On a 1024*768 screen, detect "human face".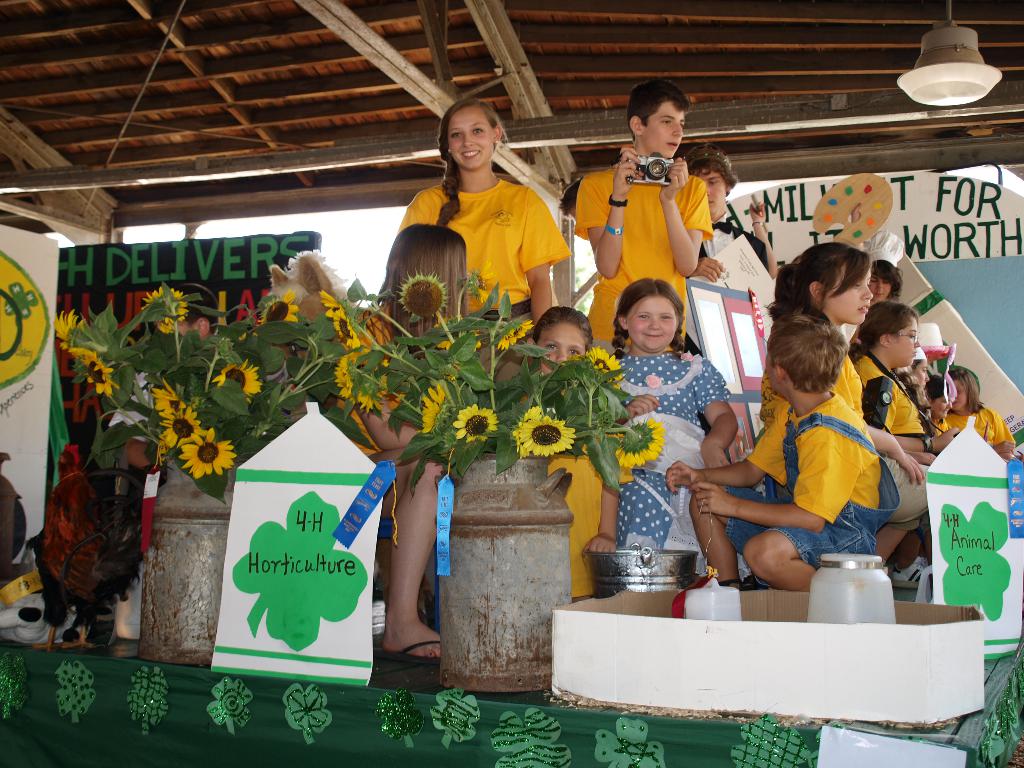
region(953, 383, 964, 410).
